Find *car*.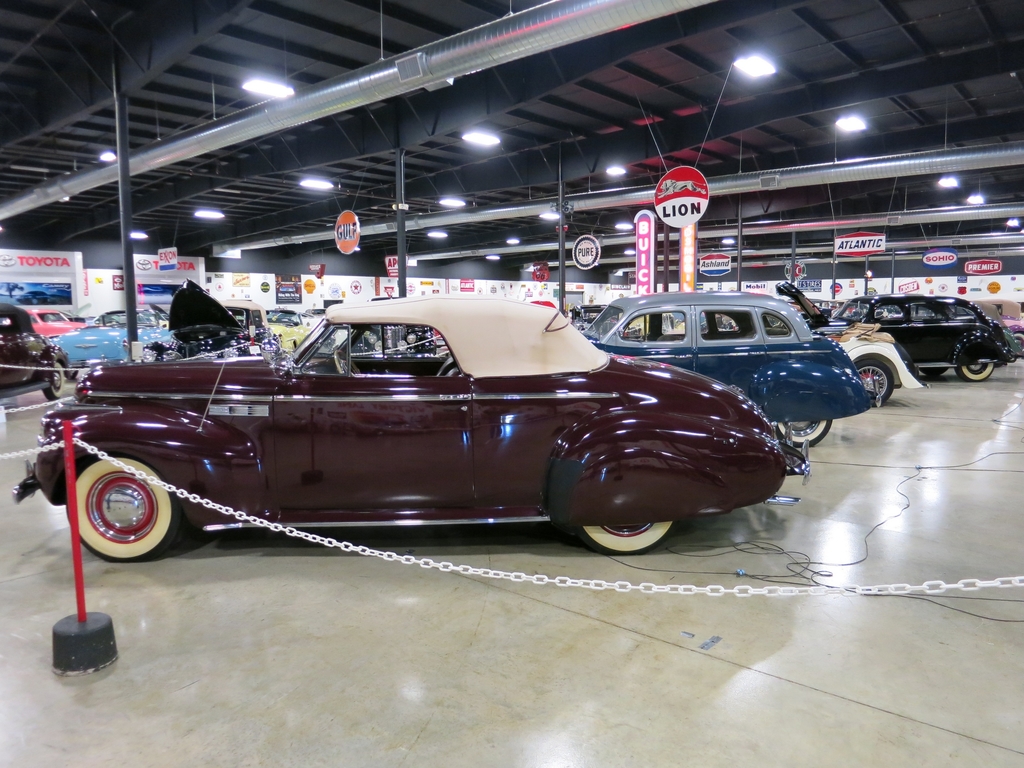
(left=46, top=303, right=787, bottom=593).
